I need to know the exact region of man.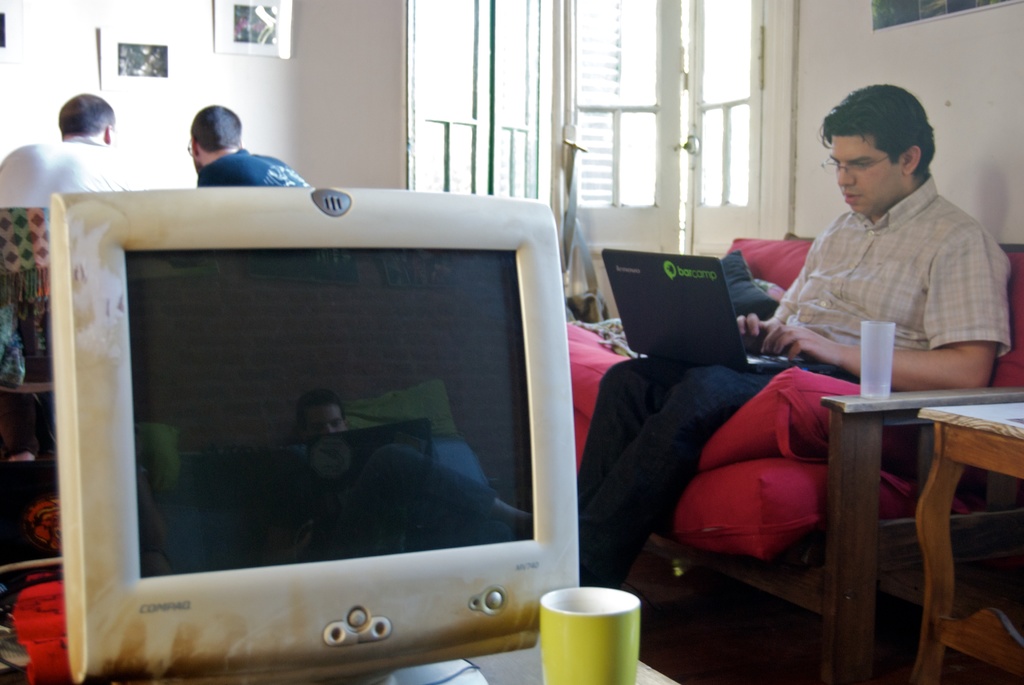
Region: rect(0, 98, 143, 233).
